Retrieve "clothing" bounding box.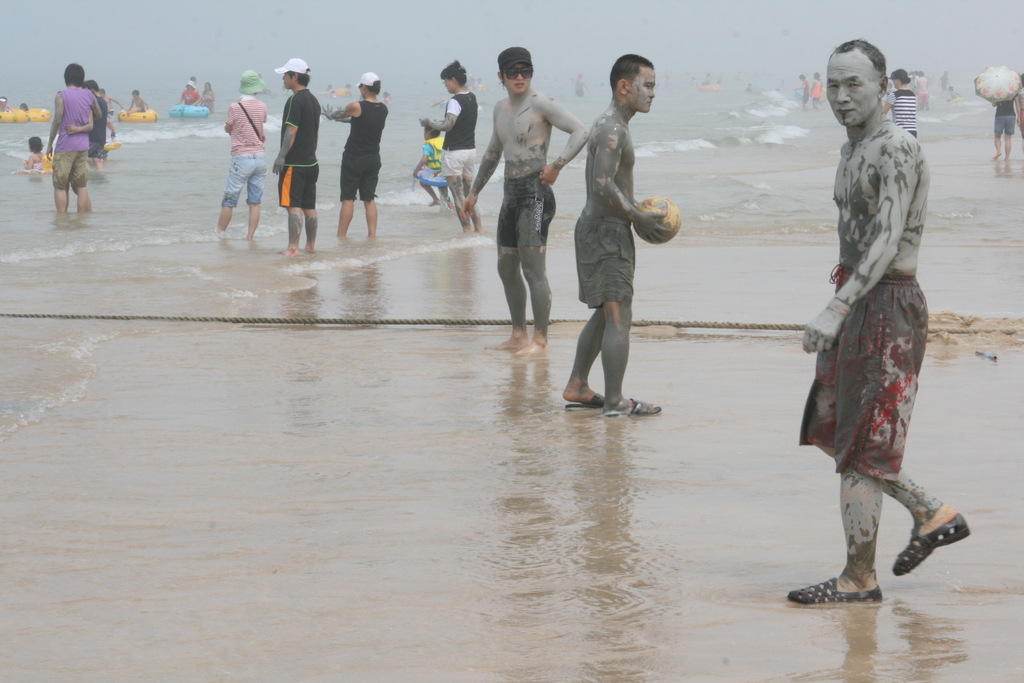
Bounding box: select_region(419, 139, 447, 187).
